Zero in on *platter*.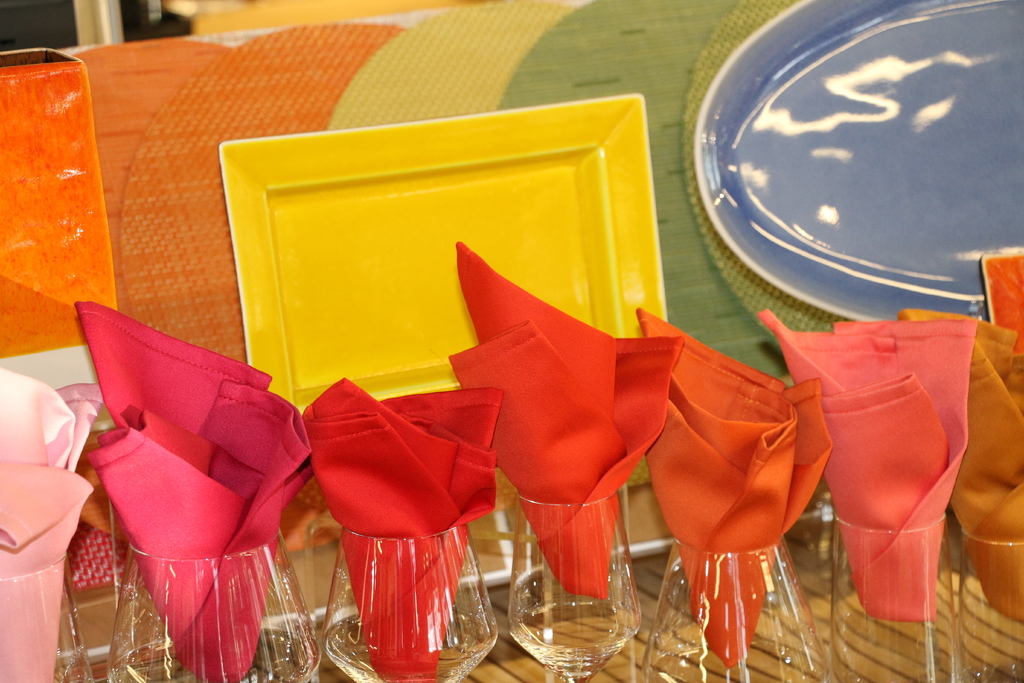
Zeroed in: [220,92,669,415].
